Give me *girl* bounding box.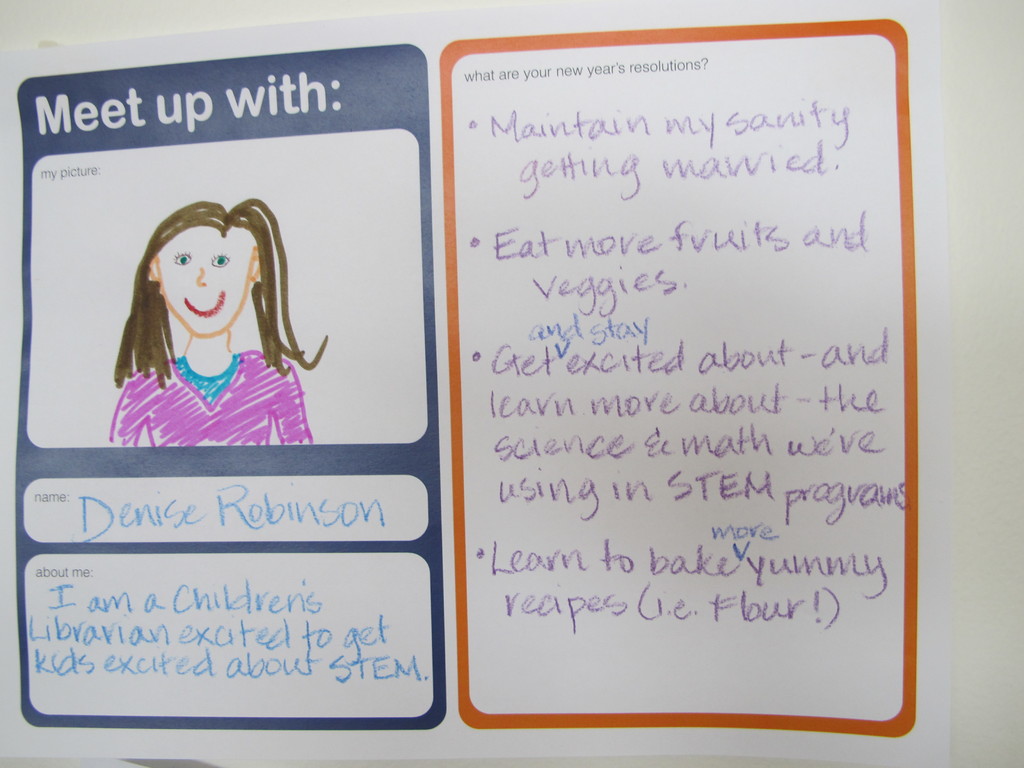
l=104, t=198, r=330, b=444.
